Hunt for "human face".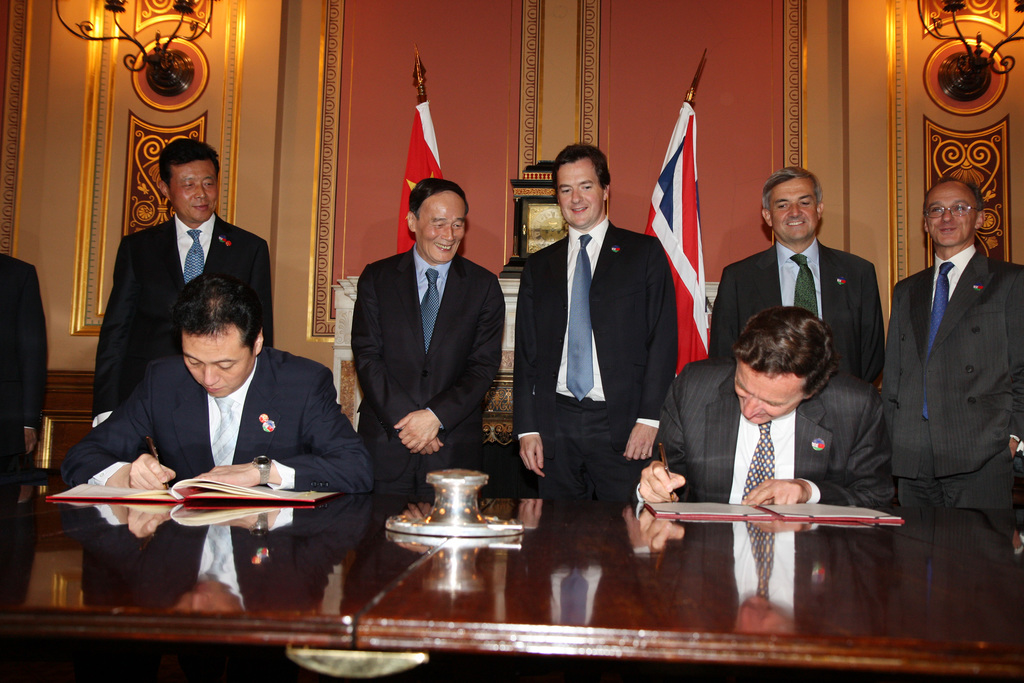
Hunted down at locate(929, 183, 976, 244).
